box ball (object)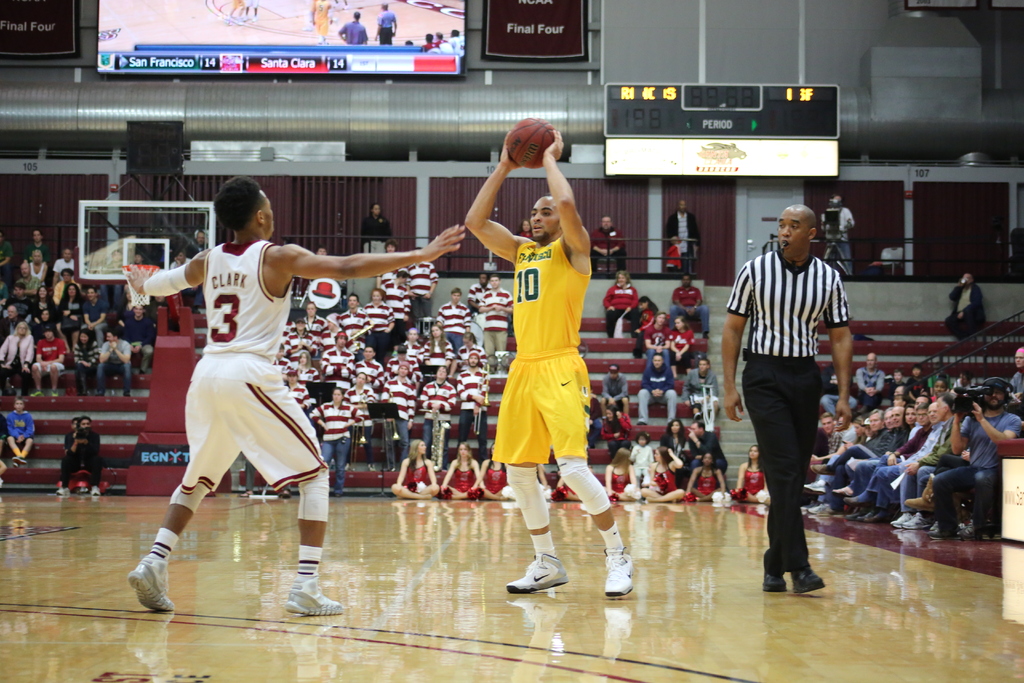
detection(506, 119, 554, 168)
